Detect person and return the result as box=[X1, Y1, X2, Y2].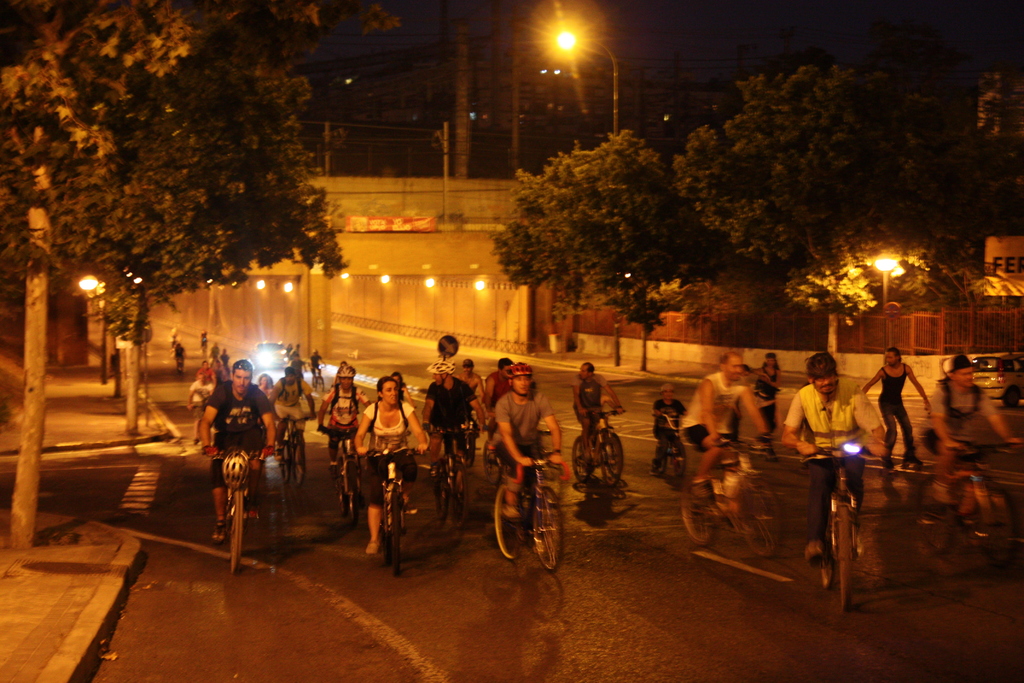
box=[168, 328, 186, 345].
